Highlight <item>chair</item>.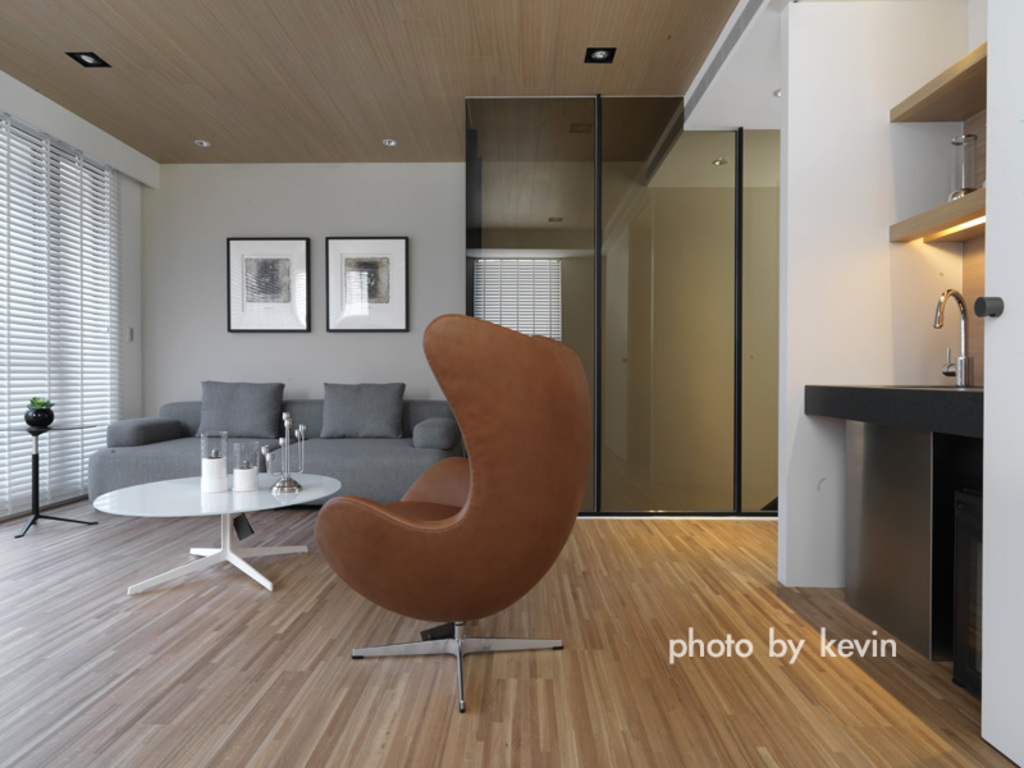
Highlighted region: [292, 338, 594, 717].
